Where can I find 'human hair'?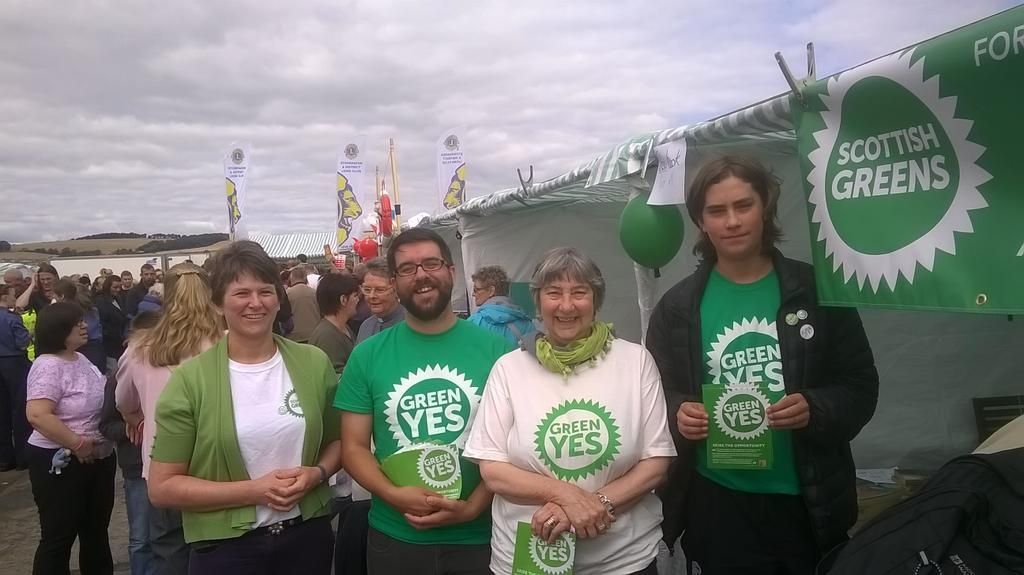
You can find it at select_region(315, 269, 360, 316).
